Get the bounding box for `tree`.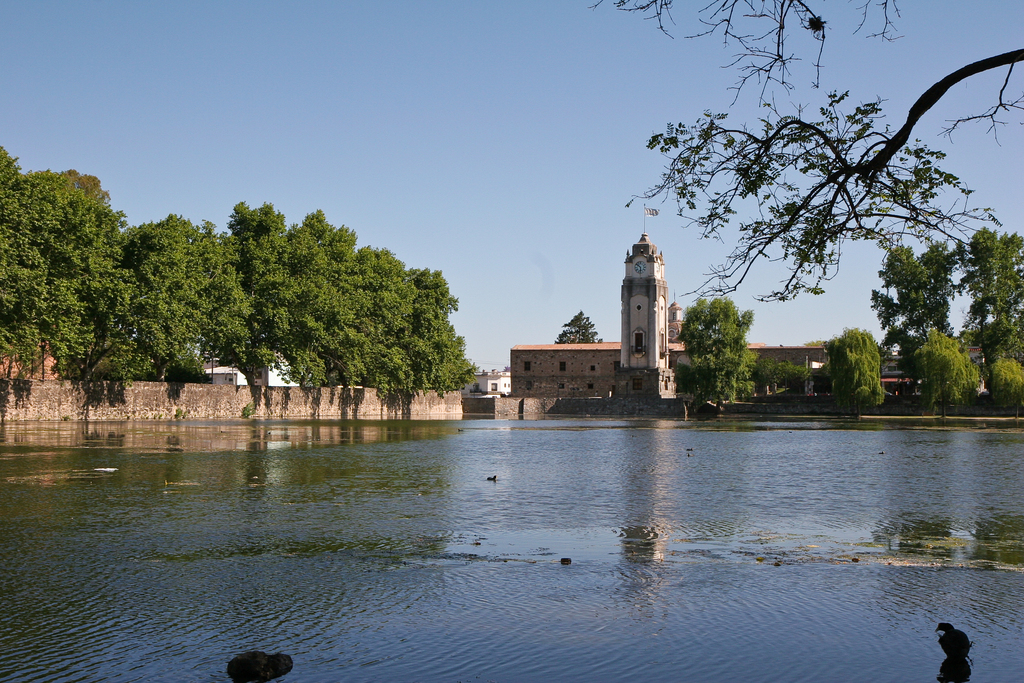
(755,355,820,418).
